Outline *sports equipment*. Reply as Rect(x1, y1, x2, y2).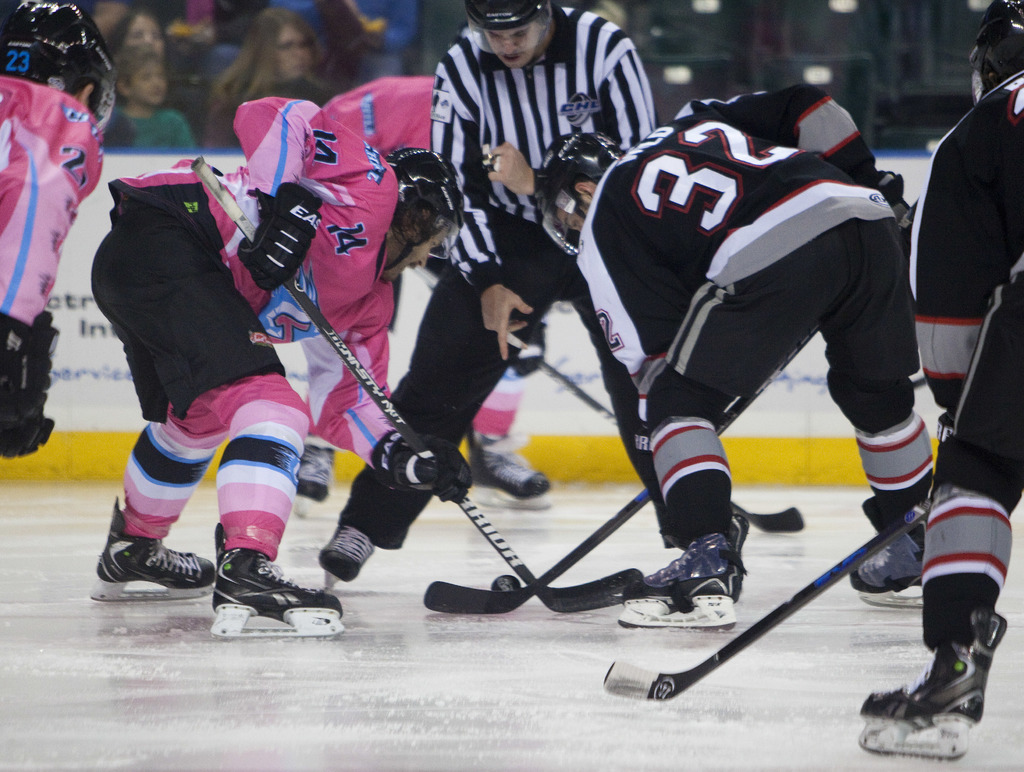
Rect(0, 305, 58, 457).
